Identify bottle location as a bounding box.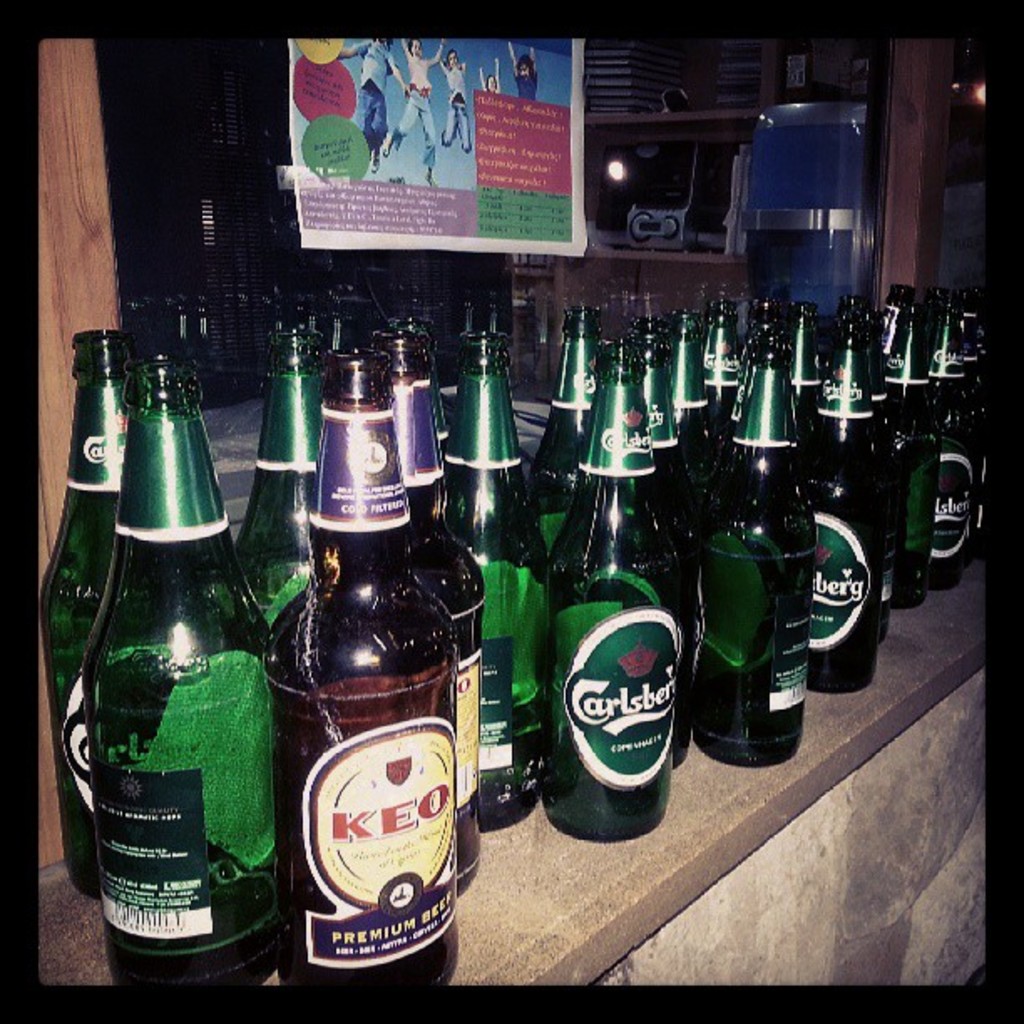
<box>684,284,746,458</box>.
